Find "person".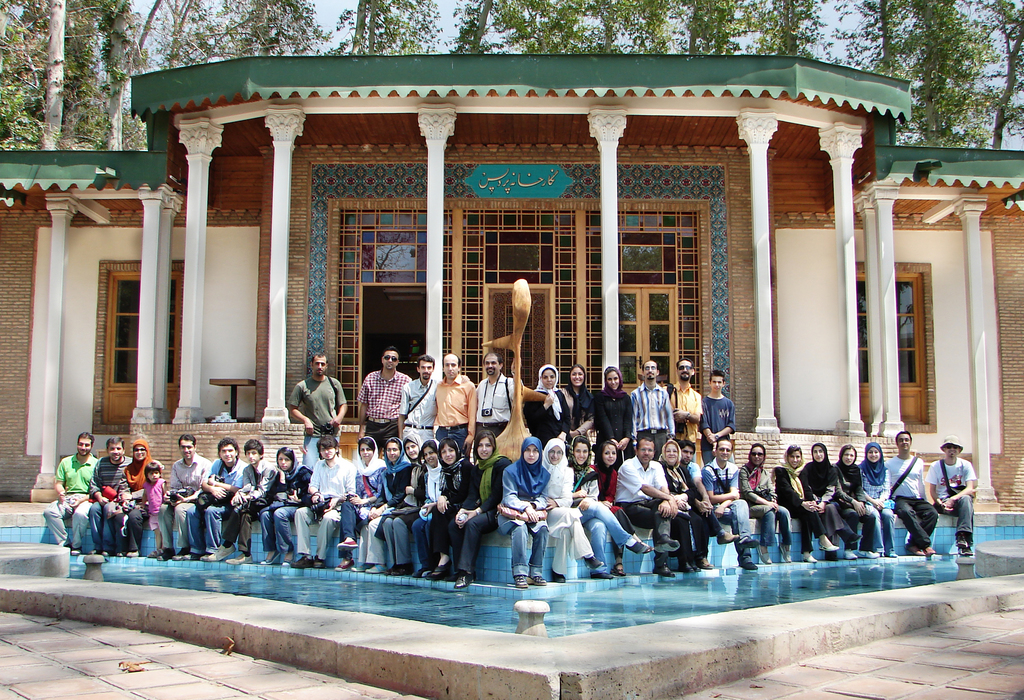
184, 439, 245, 550.
